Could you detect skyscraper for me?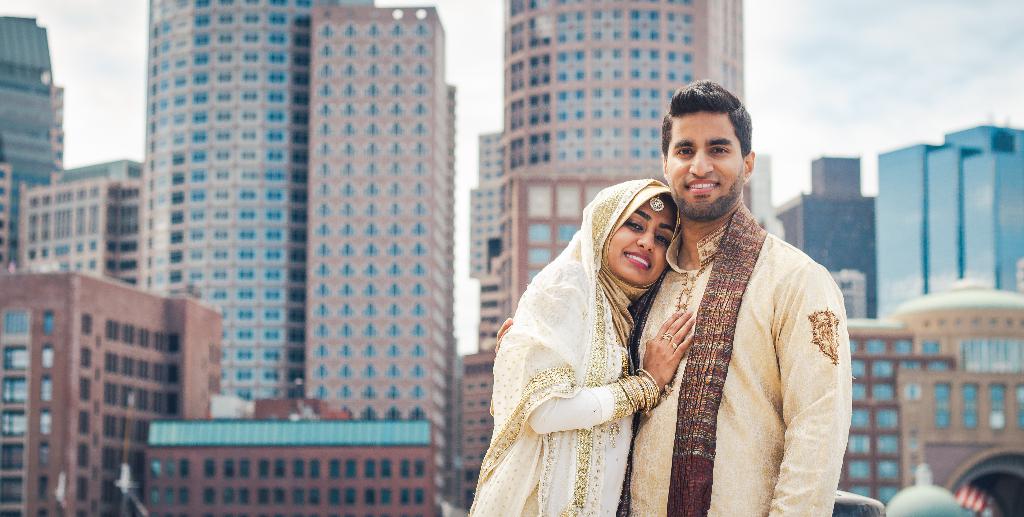
Detection result: left=5, top=142, right=147, bottom=283.
